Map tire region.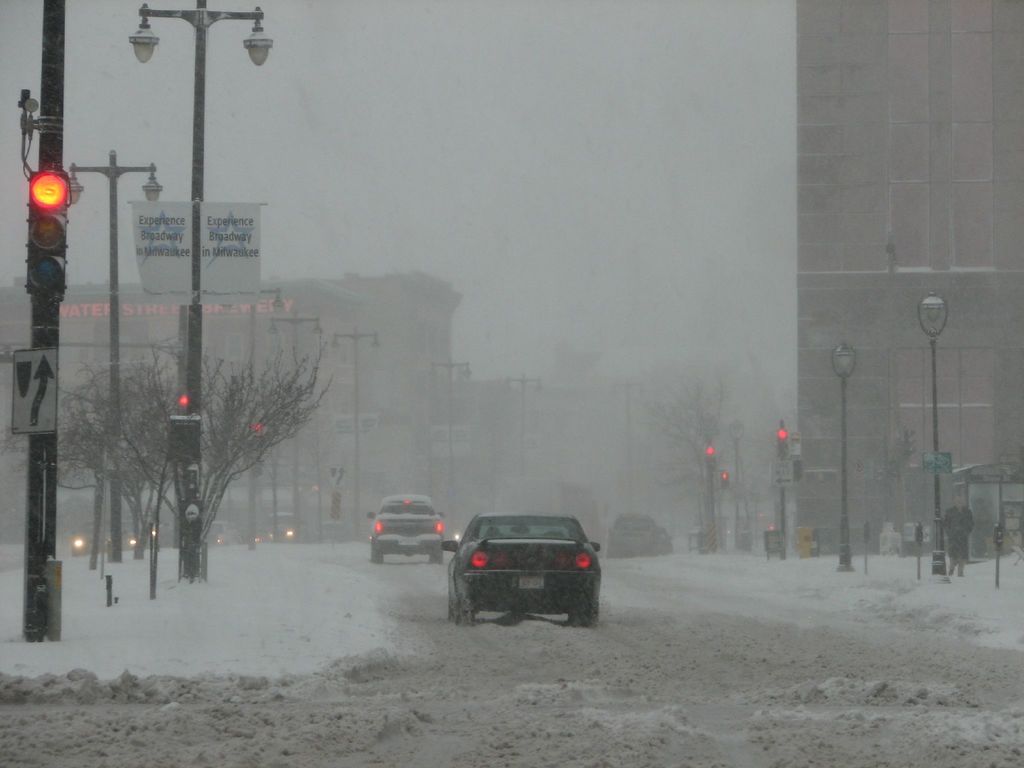
Mapped to rect(568, 596, 596, 626).
